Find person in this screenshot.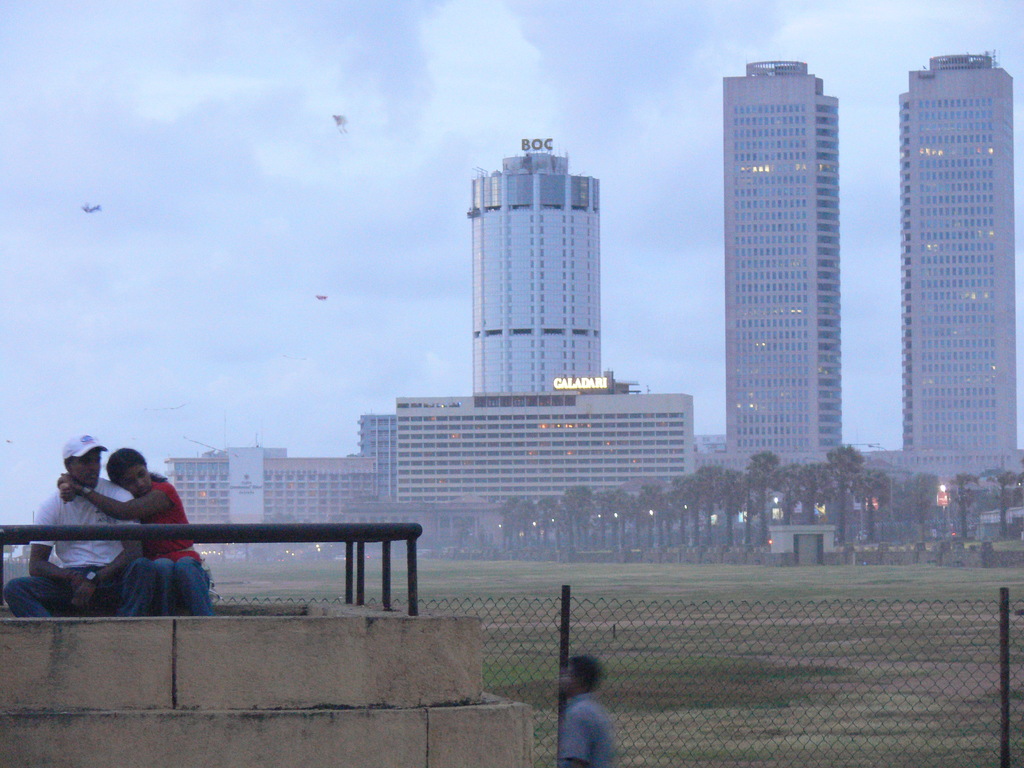
The bounding box for person is 2,436,163,613.
